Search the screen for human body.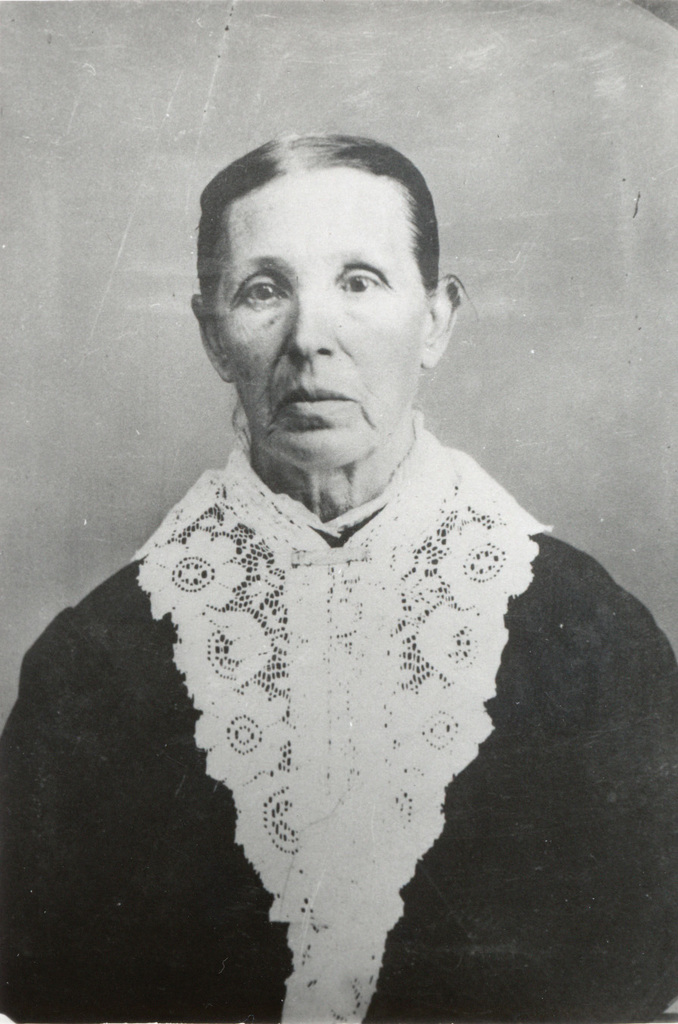
Found at bbox=[51, 266, 631, 1023].
